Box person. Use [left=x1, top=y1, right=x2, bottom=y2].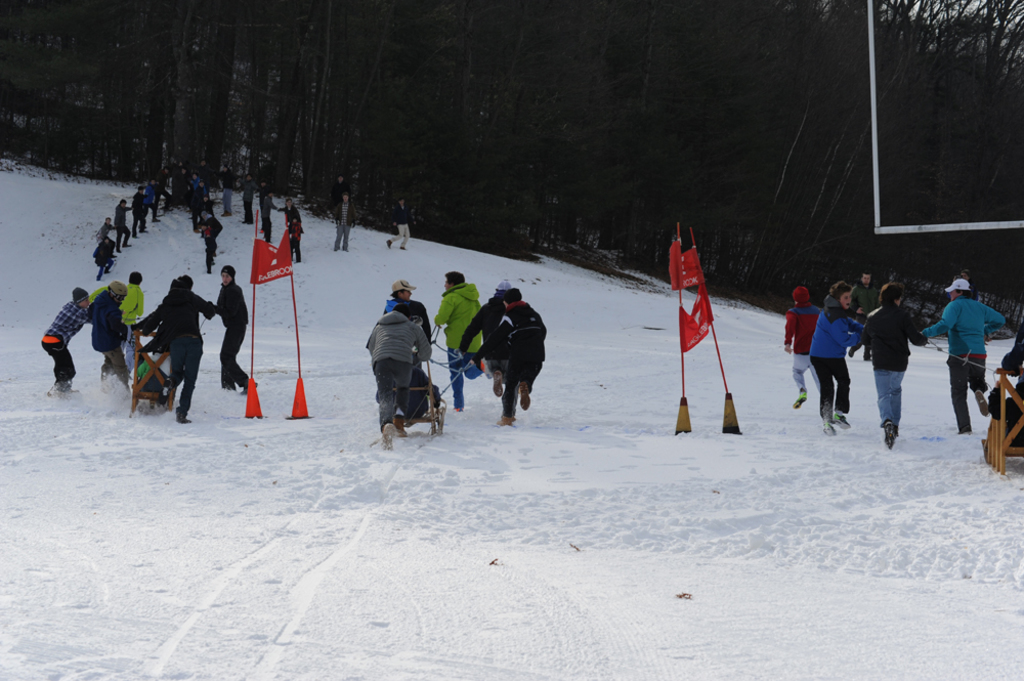
[left=456, top=278, right=514, bottom=395].
